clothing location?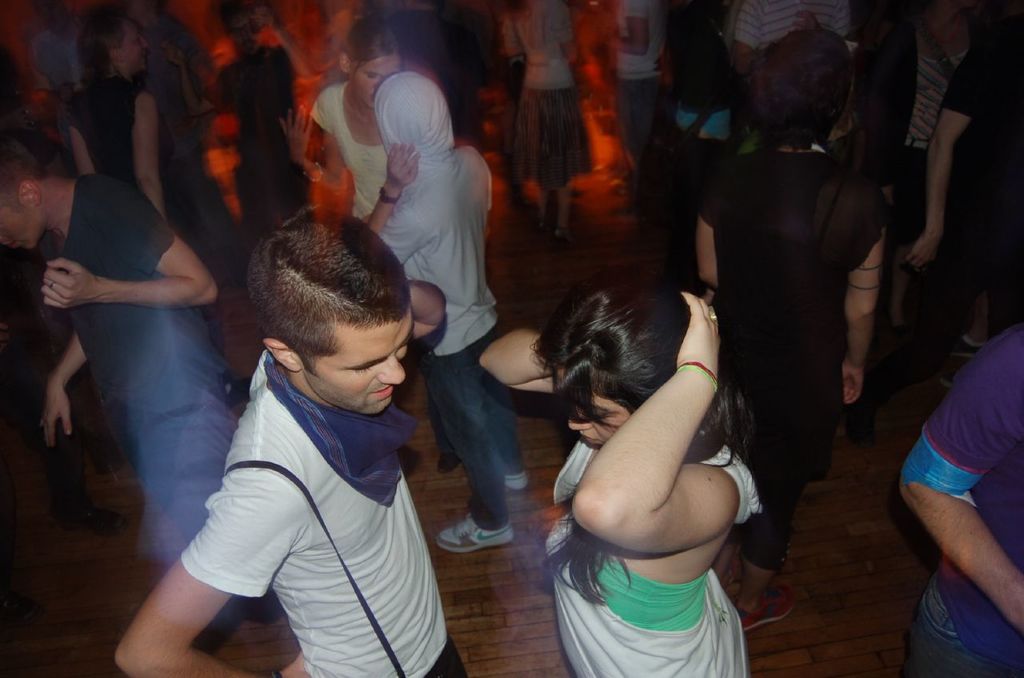
[left=610, top=0, right=666, bottom=168]
